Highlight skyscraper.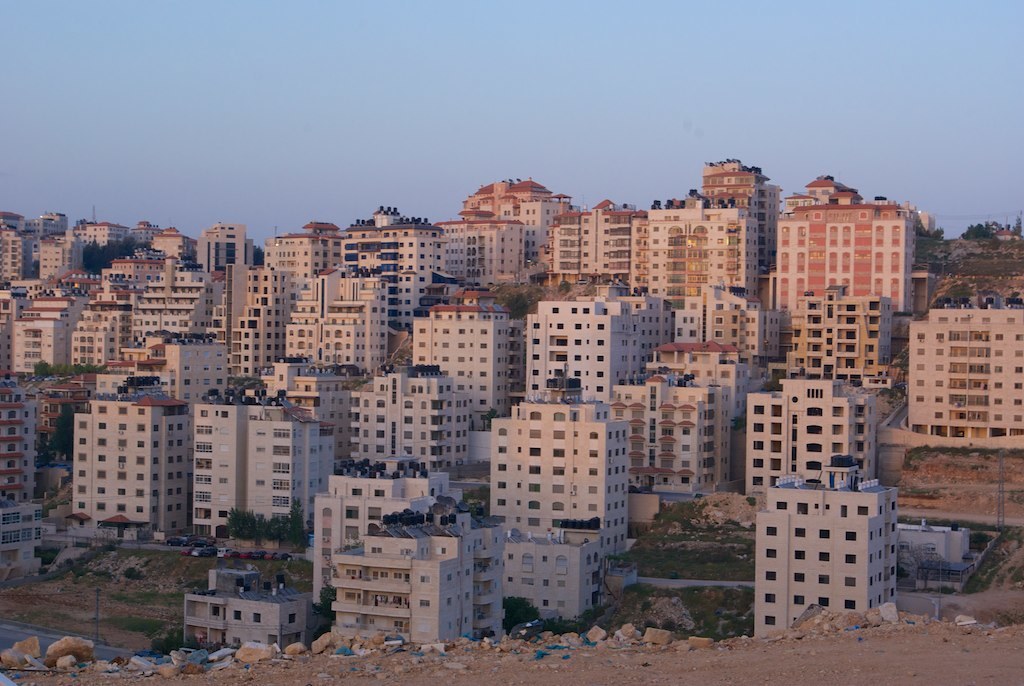
Highlighted region: (192,384,335,535).
